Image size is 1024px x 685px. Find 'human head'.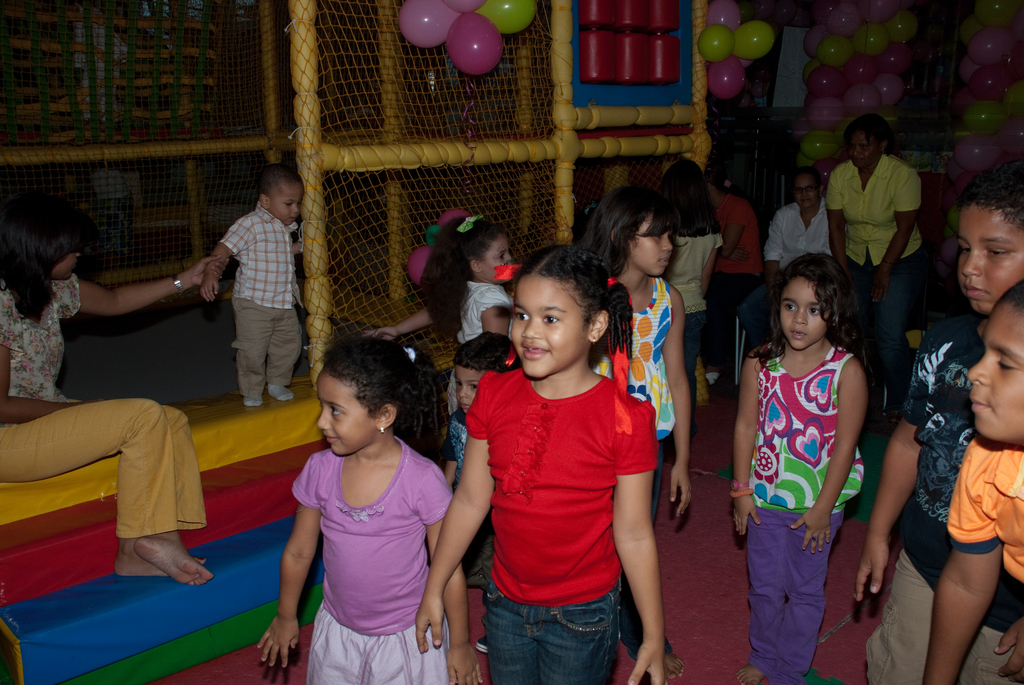
955,157,1023,320.
